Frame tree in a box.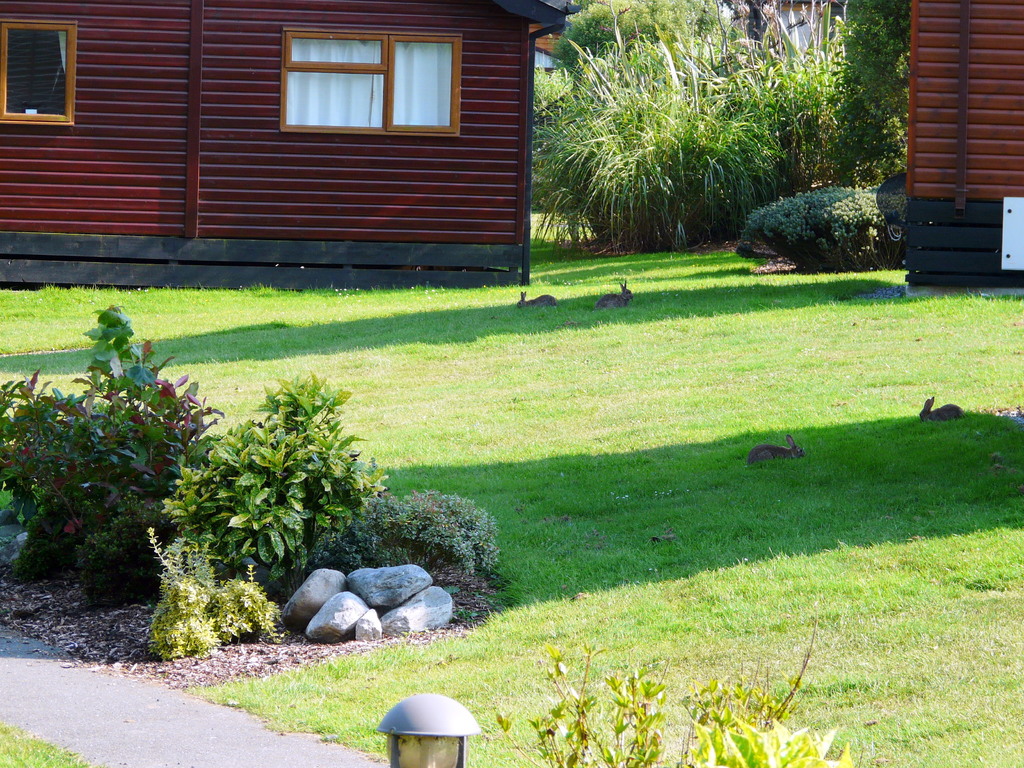
{"left": 838, "top": 0, "right": 913, "bottom": 192}.
